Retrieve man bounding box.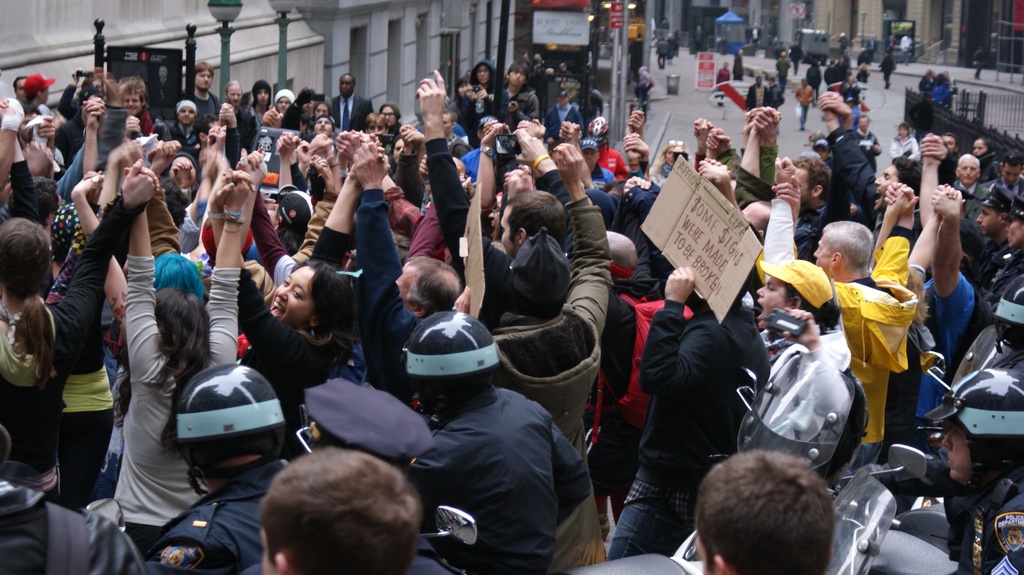
Bounding box: Rect(411, 70, 568, 335).
